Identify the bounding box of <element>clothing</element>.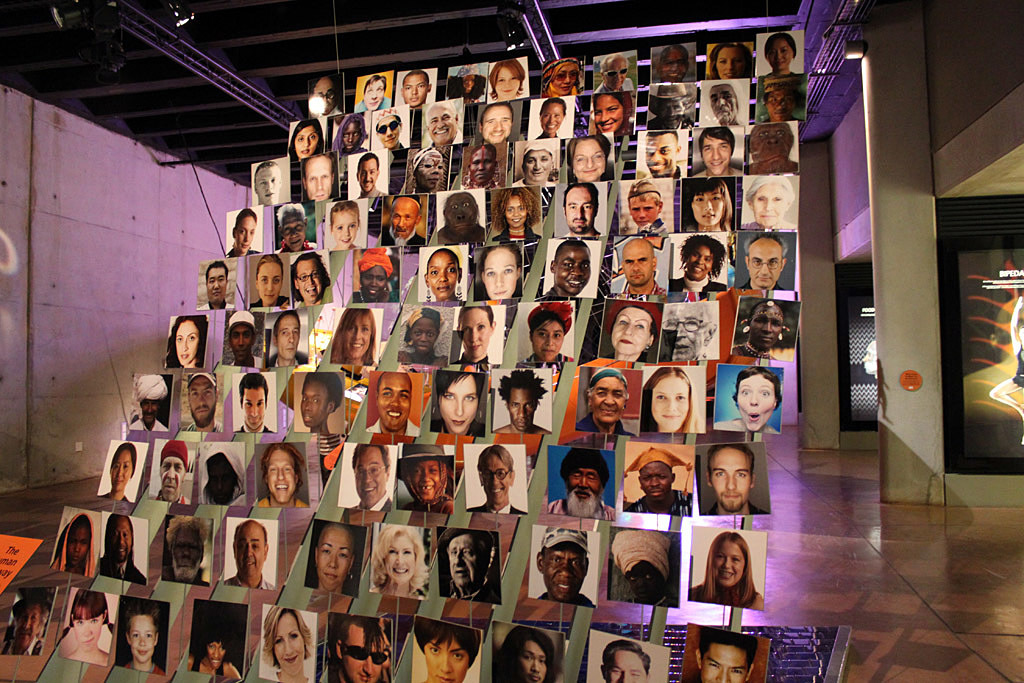
box(648, 162, 685, 179).
